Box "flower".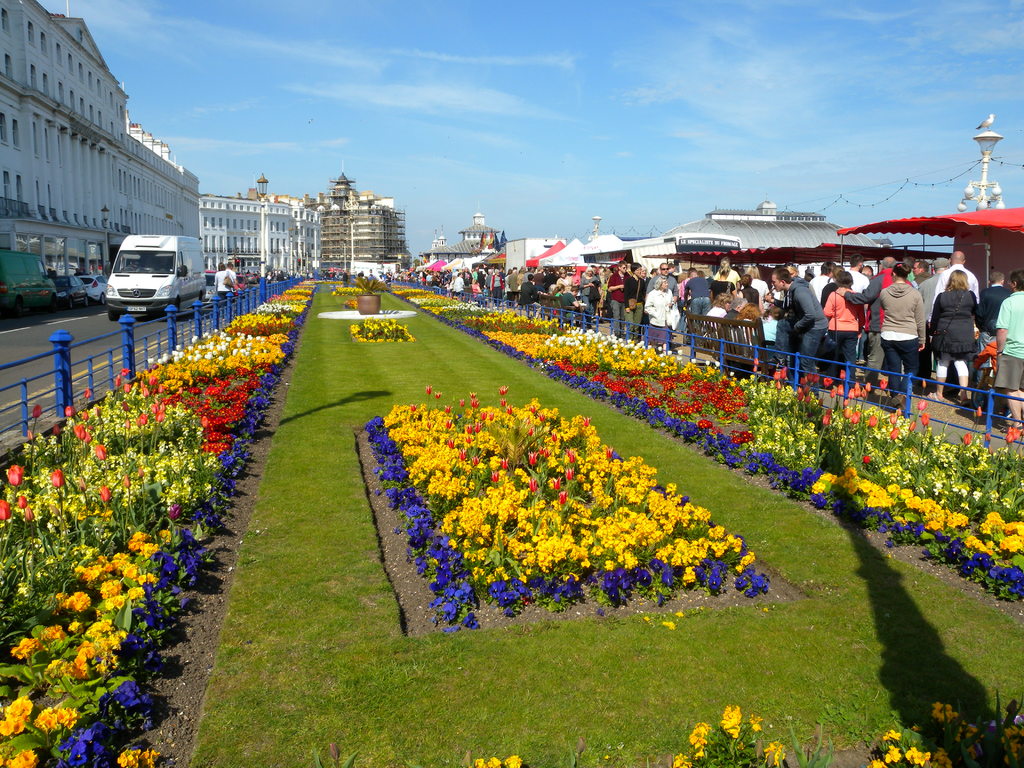
Rect(433, 392, 439, 401).
